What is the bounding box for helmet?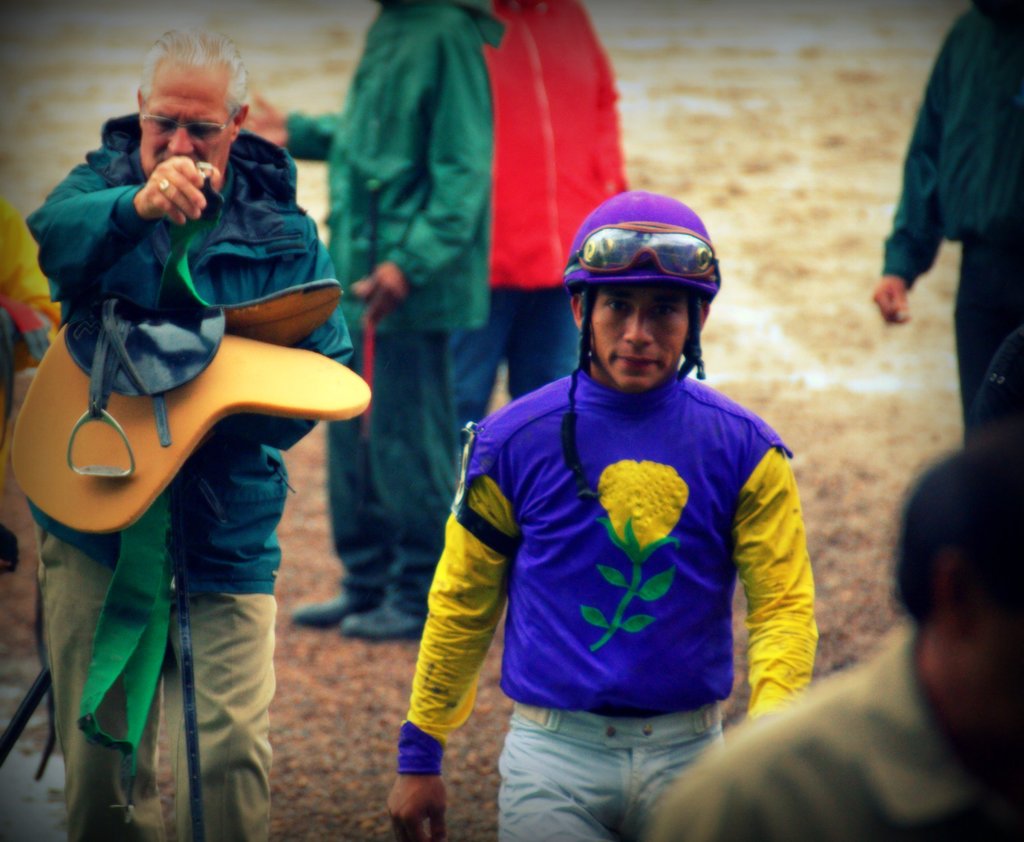
bbox(568, 196, 735, 410).
